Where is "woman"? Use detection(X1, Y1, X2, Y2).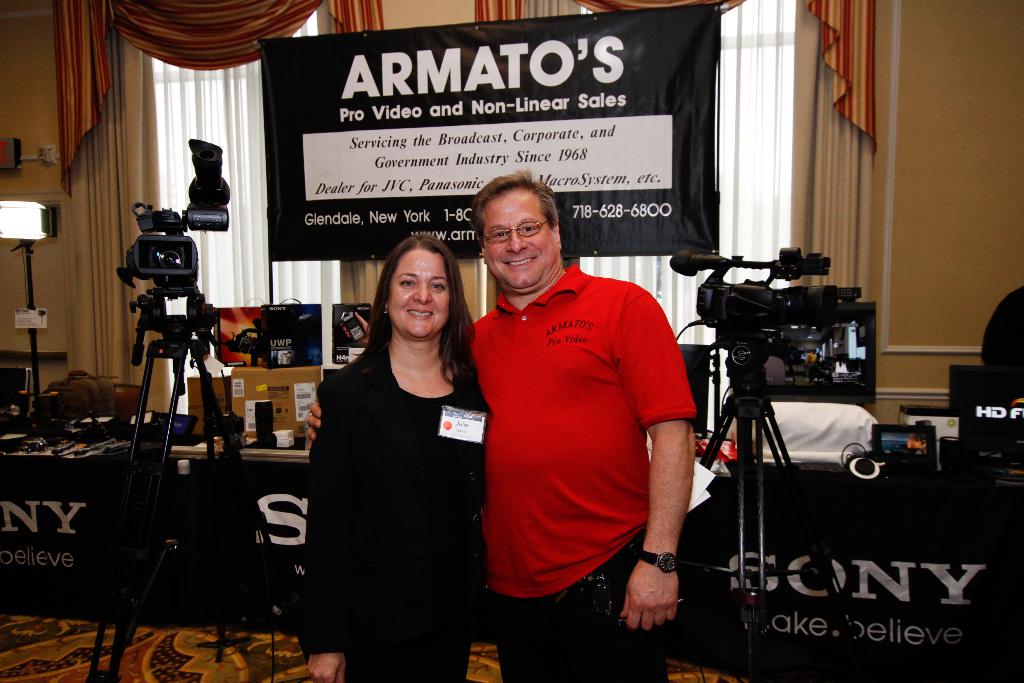
detection(296, 221, 495, 682).
